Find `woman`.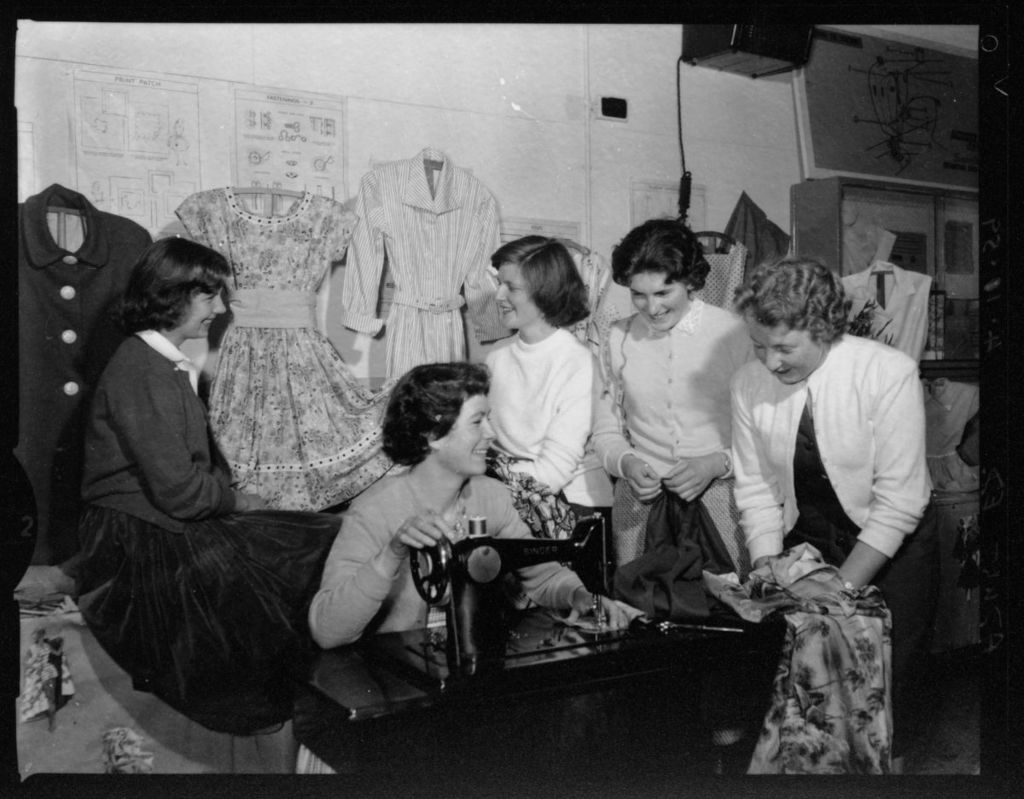
<region>715, 257, 956, 759</region>.
